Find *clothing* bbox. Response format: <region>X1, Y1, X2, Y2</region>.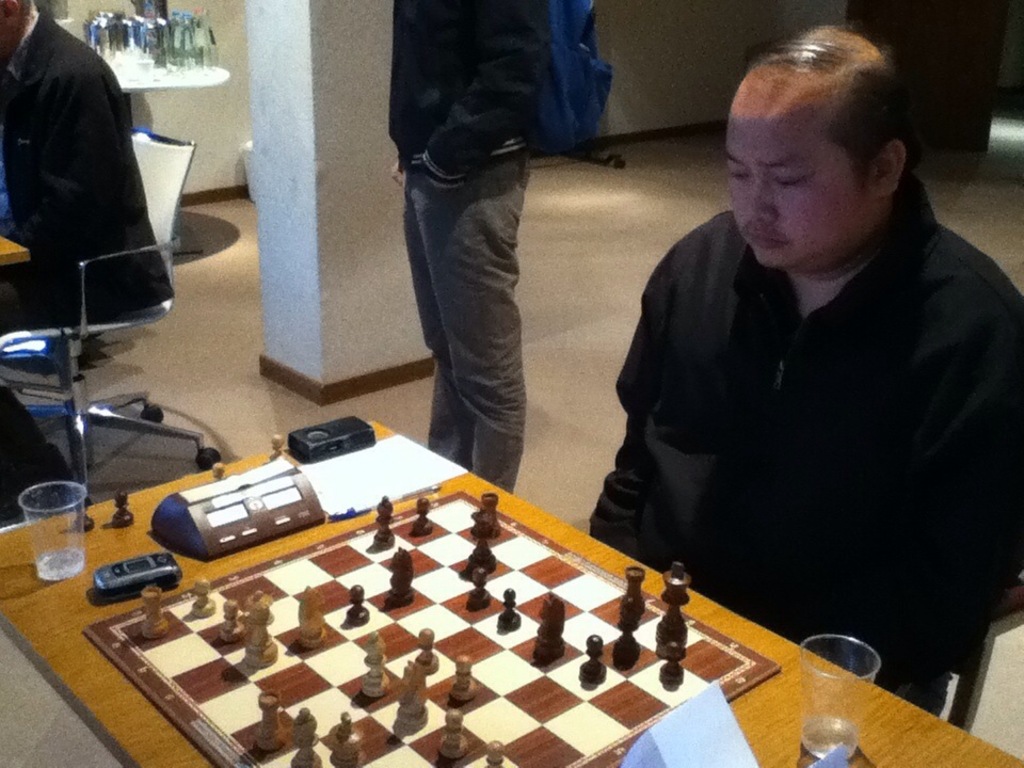
<region>583, 162, 1023, 719</region>.
